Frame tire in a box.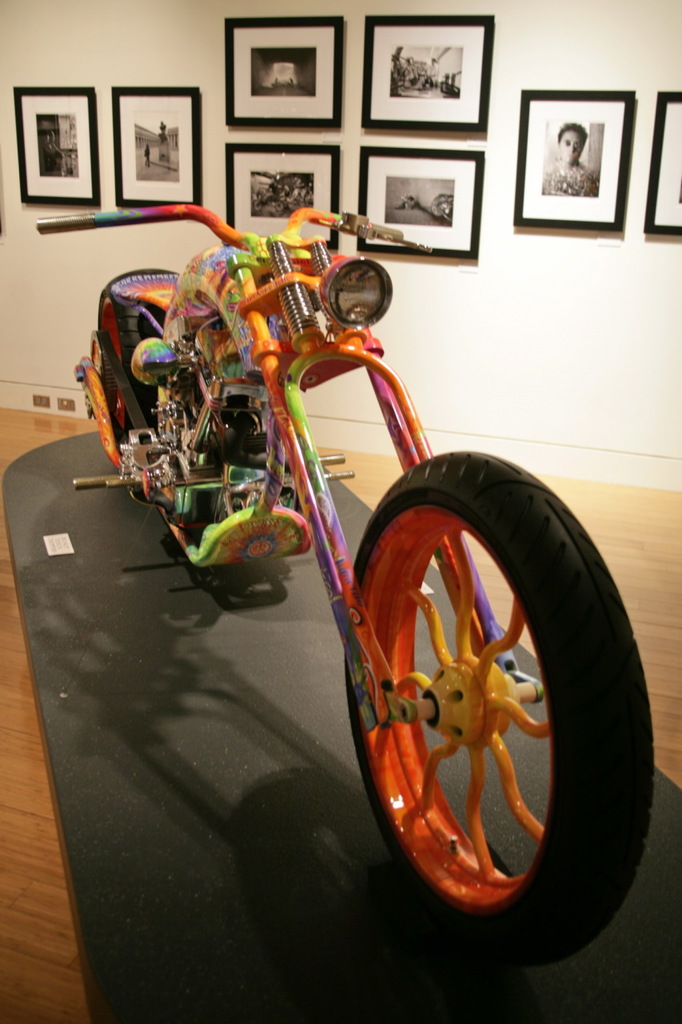
339/449/637/947.
